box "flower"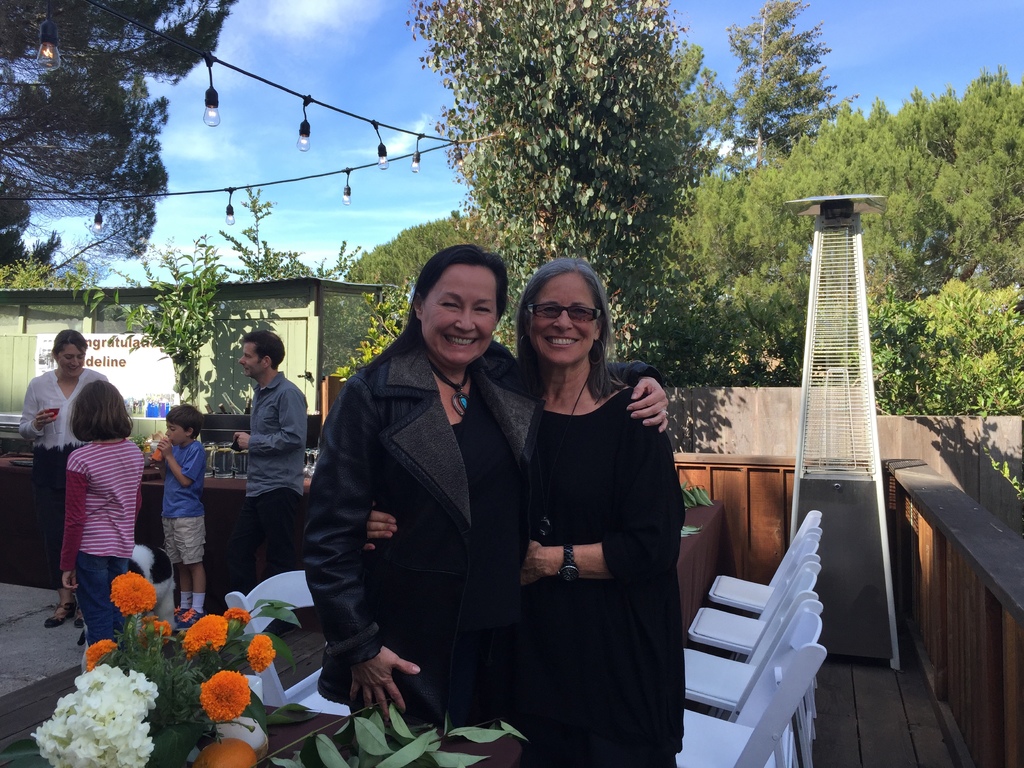
[left=246, top=637, right=274, bottom=673]
